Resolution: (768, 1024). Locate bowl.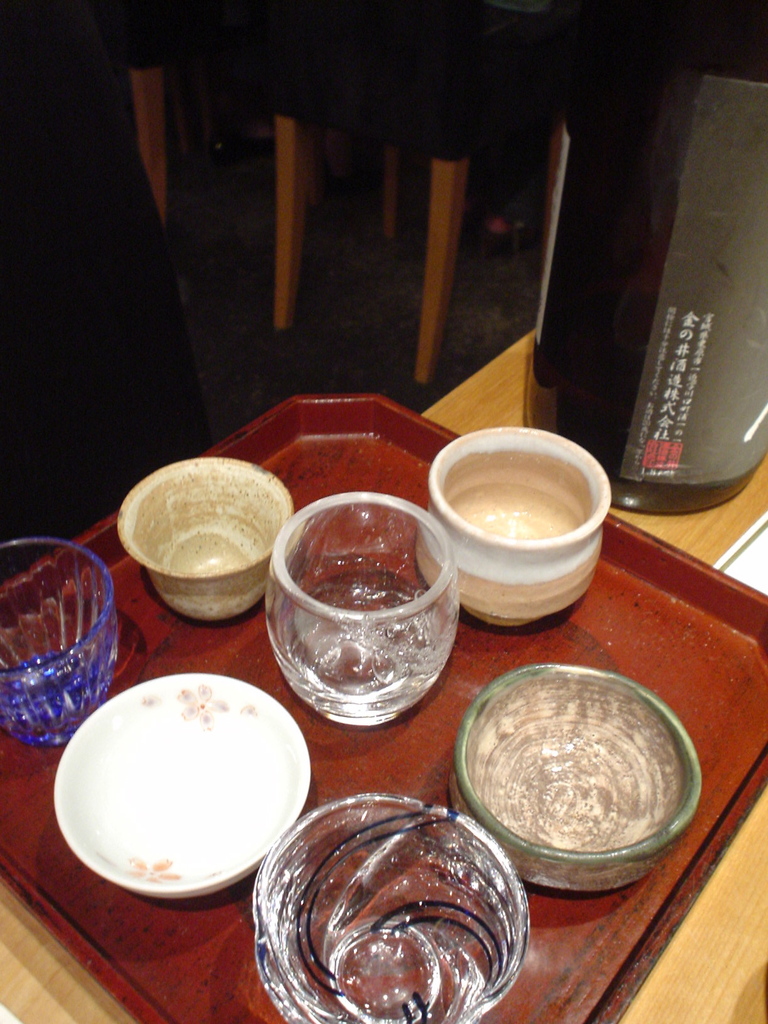
bbox(415, 429, 612, 625).
